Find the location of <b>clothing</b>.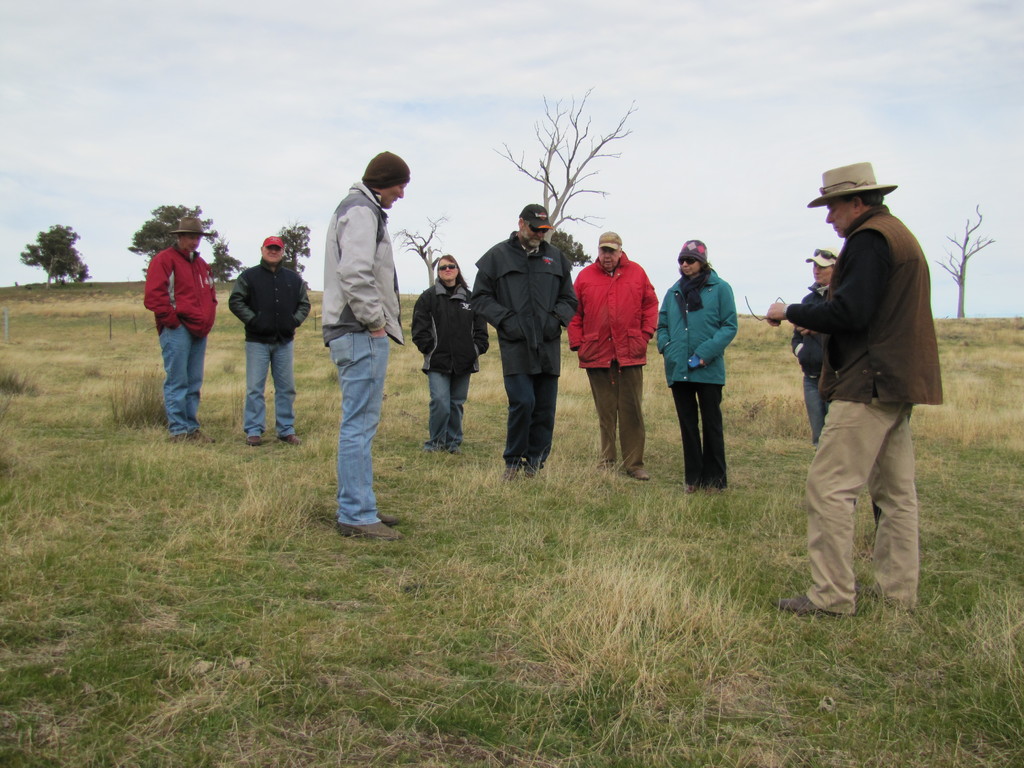
Location: <bbox>408, 278, 489, 451</bbox>.
